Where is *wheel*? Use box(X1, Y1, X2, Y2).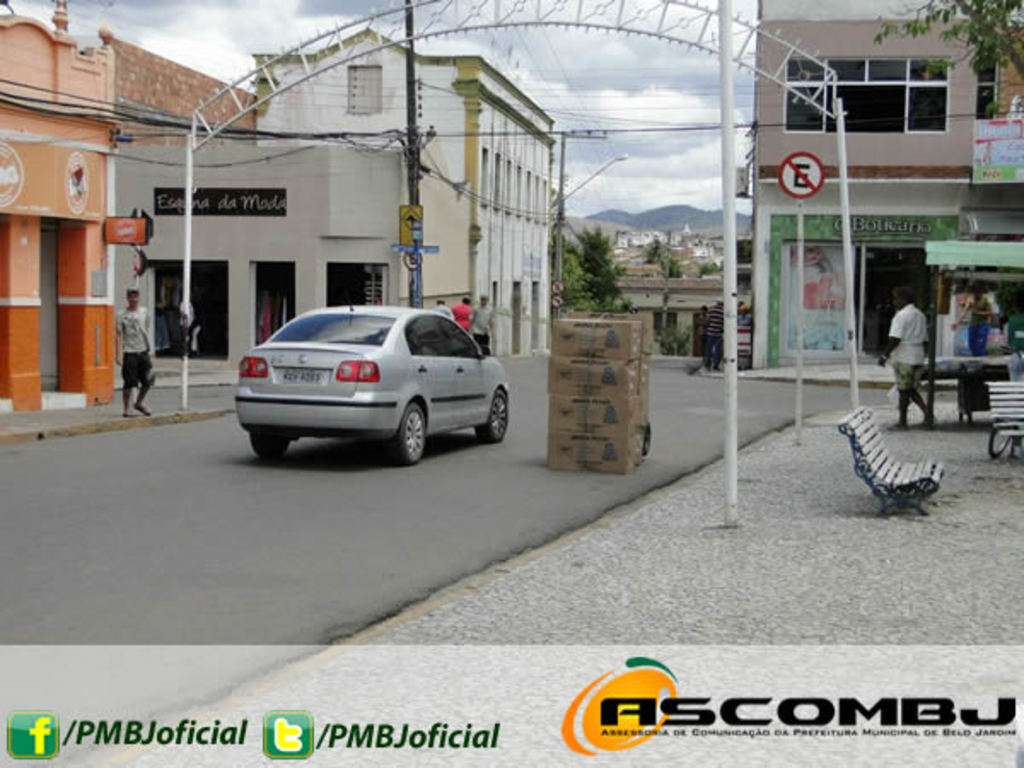
box(642, 425, 650, 454).
